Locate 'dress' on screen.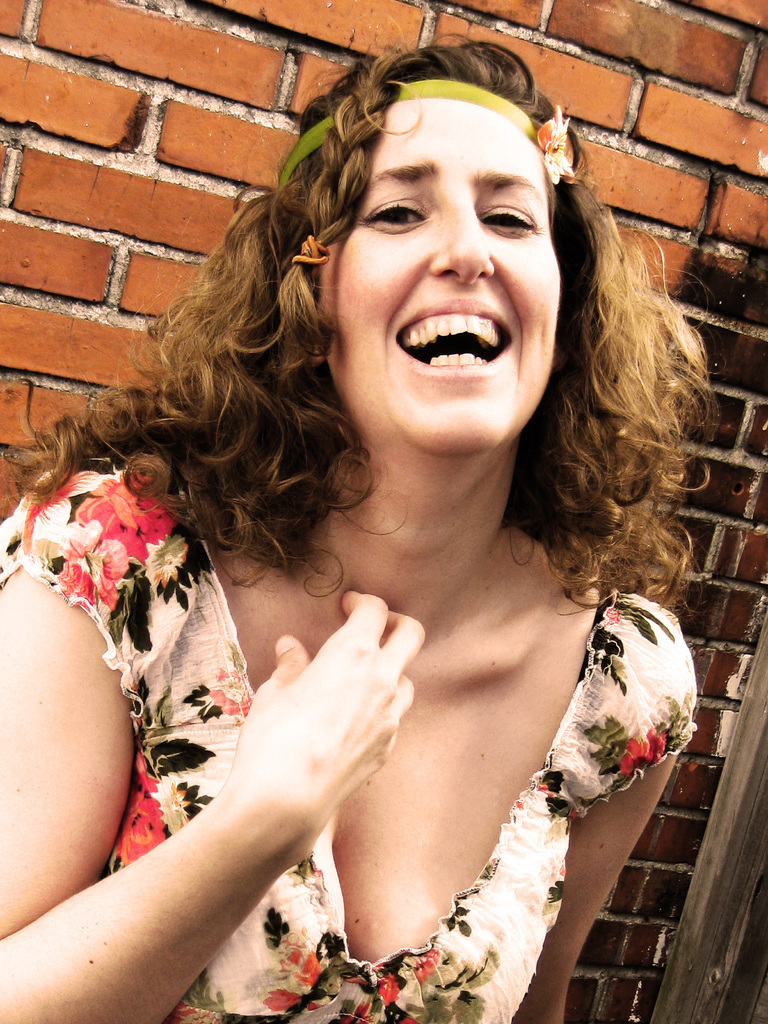
On screen at {"left": 0, "top": 466, "right": 696, "bottom": 1023}.
